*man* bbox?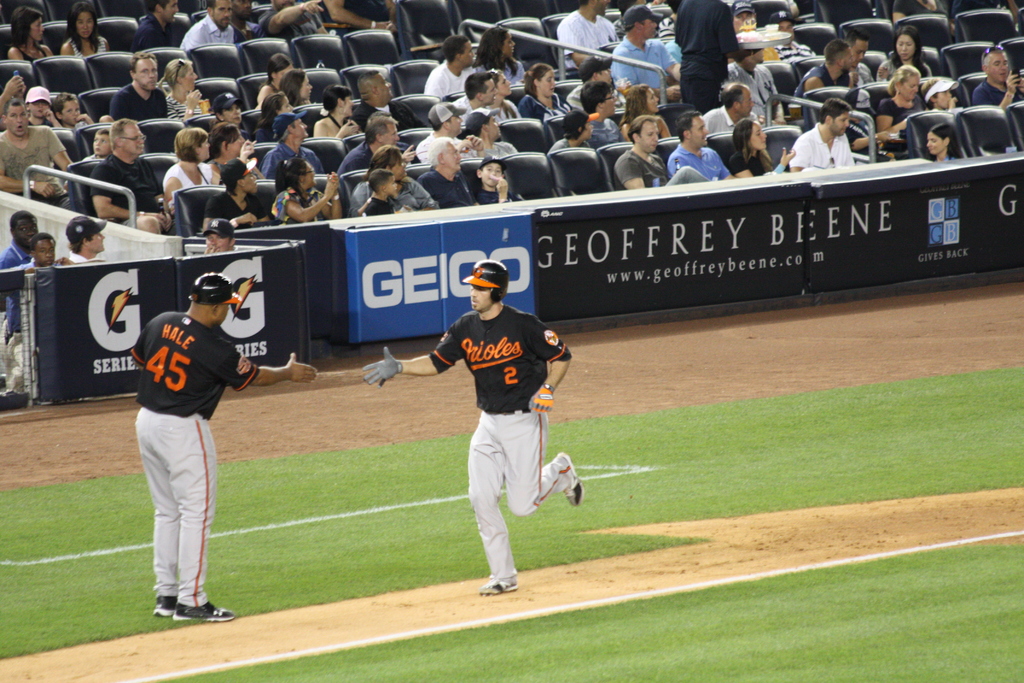
[125,270,317,623]
